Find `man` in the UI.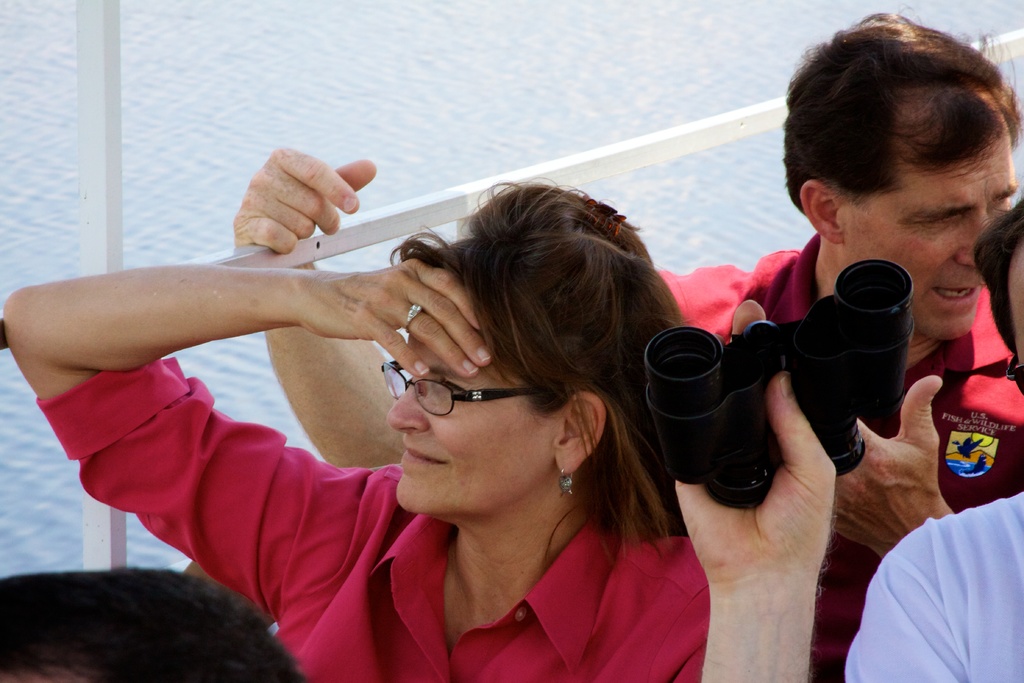
UI element at [x1=671, y1=191, x2=1023, y2=682].
